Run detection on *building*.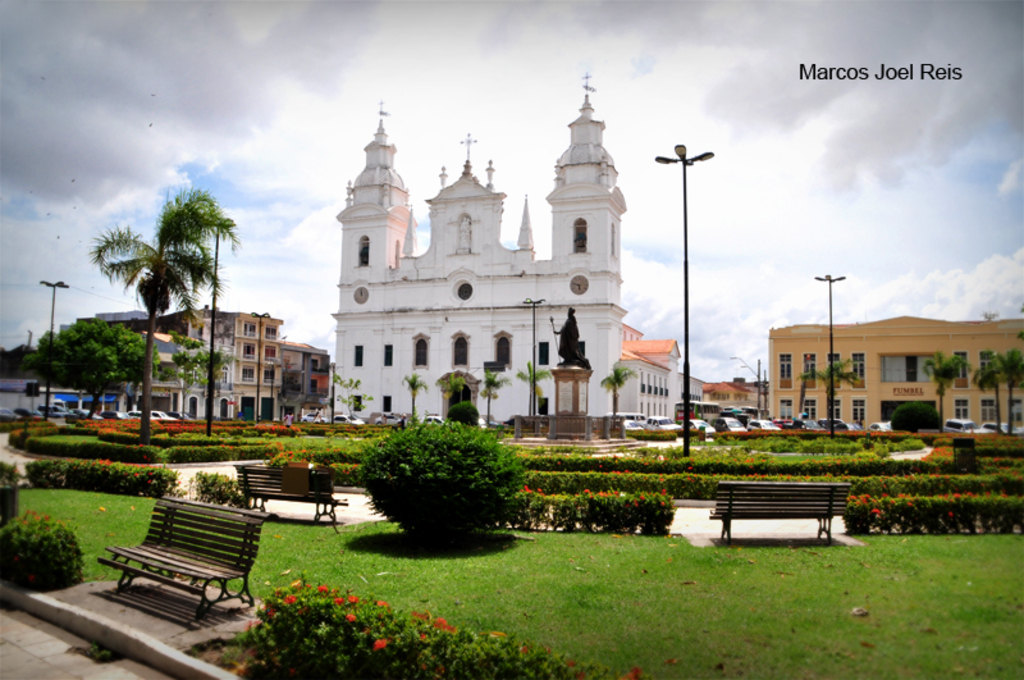
Result: x1=59 y1=304 x2=285 y2=425.
